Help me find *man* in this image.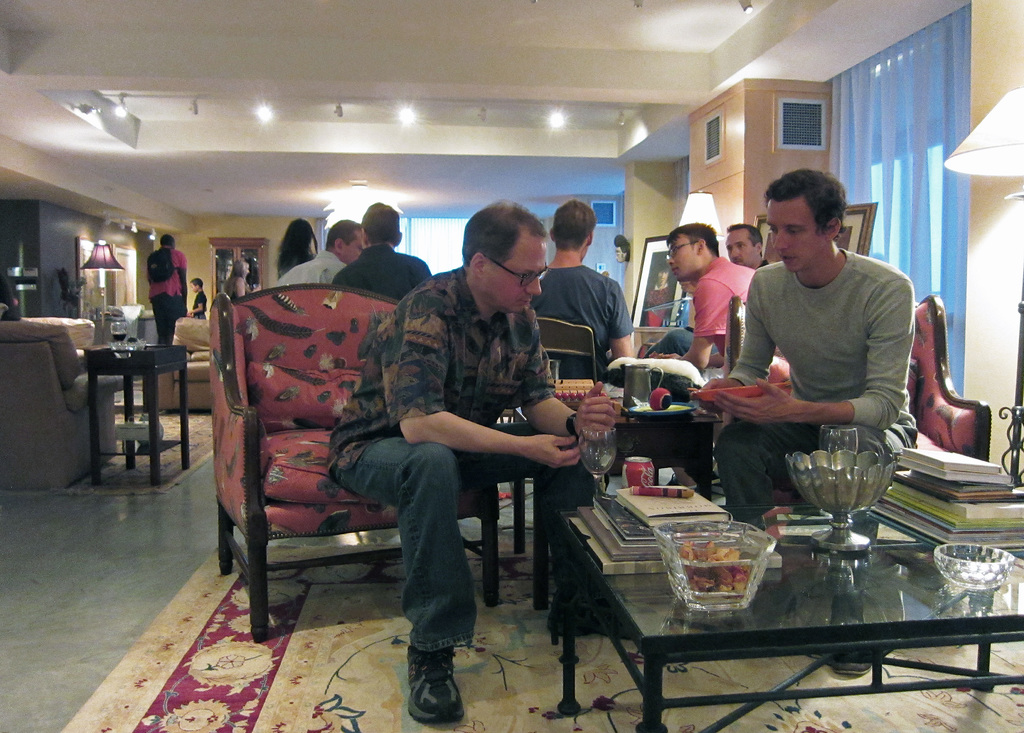
Found it: 148,234,189,344.
